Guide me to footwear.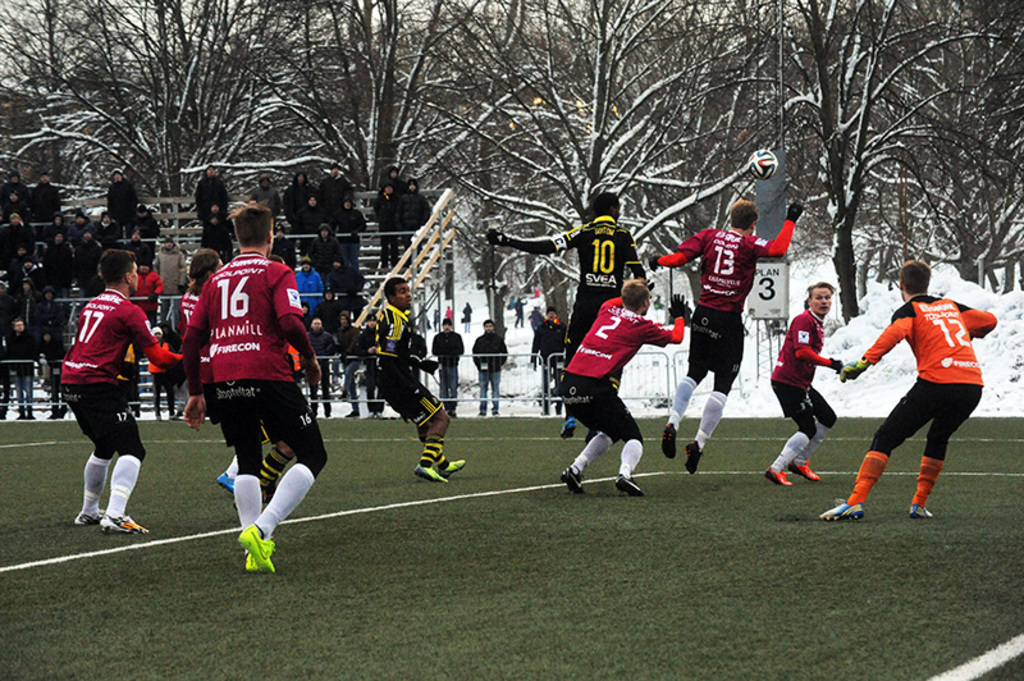
Guidance: x1=236, y1=521, x2=275, y2=573.
